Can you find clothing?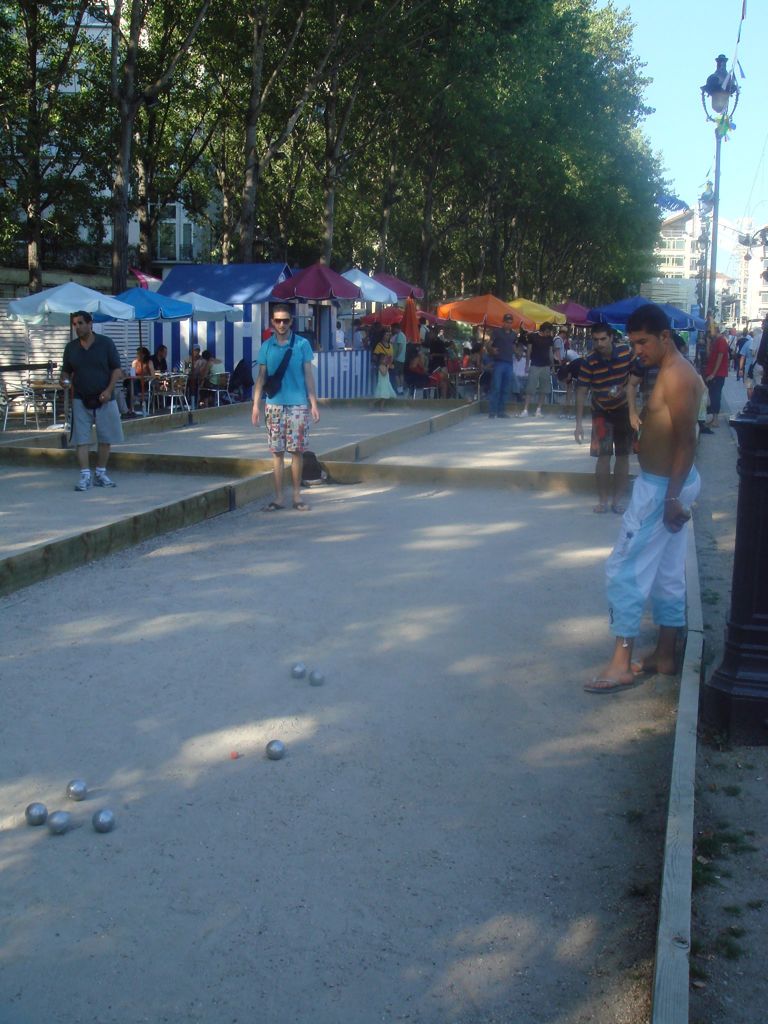
Yes, bounding box: (68,339,117,452).
